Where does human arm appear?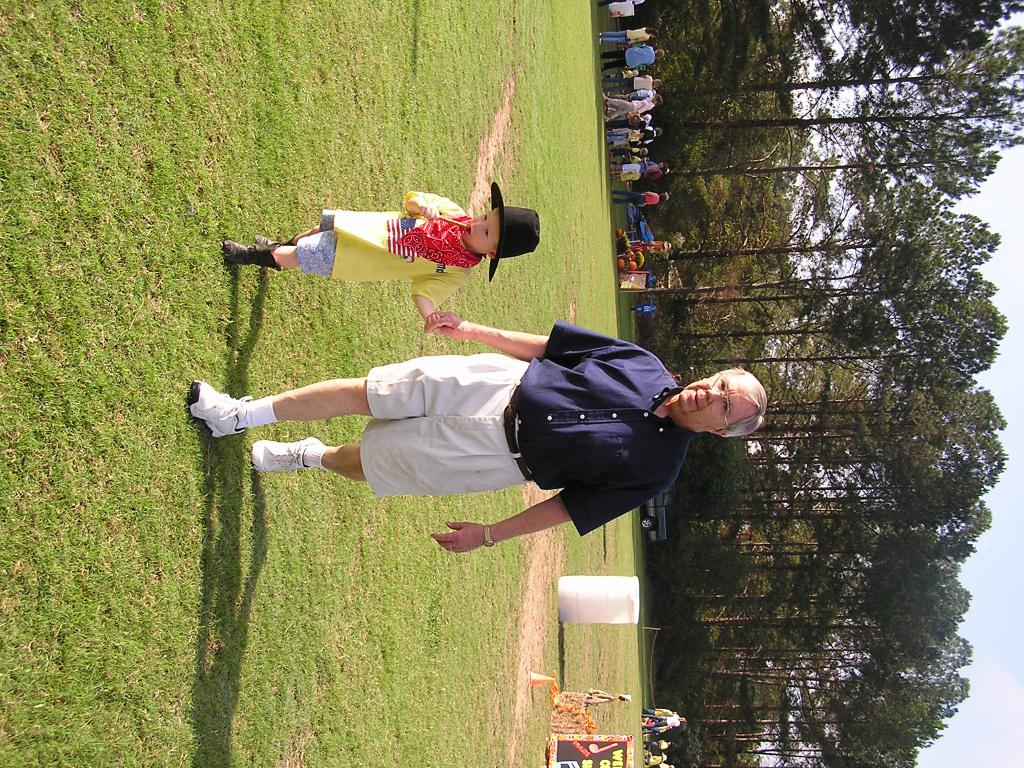
Appears at (413,472,680,554).
